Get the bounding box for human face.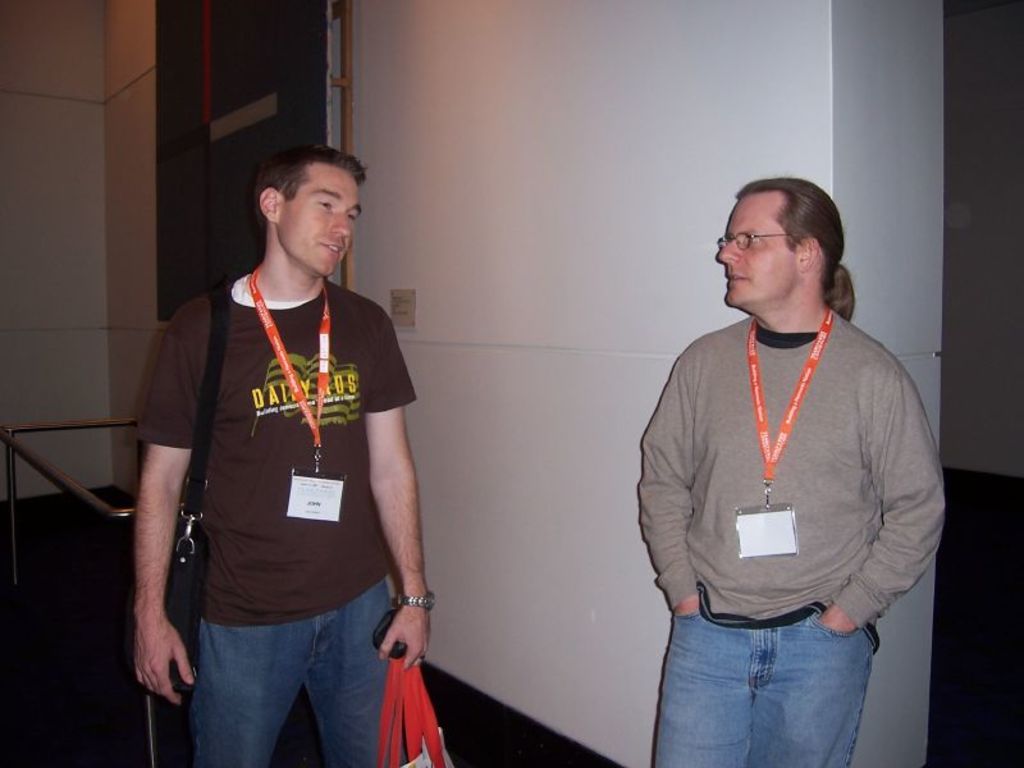
x1=717, y1=188, x2=801, y2=305.
